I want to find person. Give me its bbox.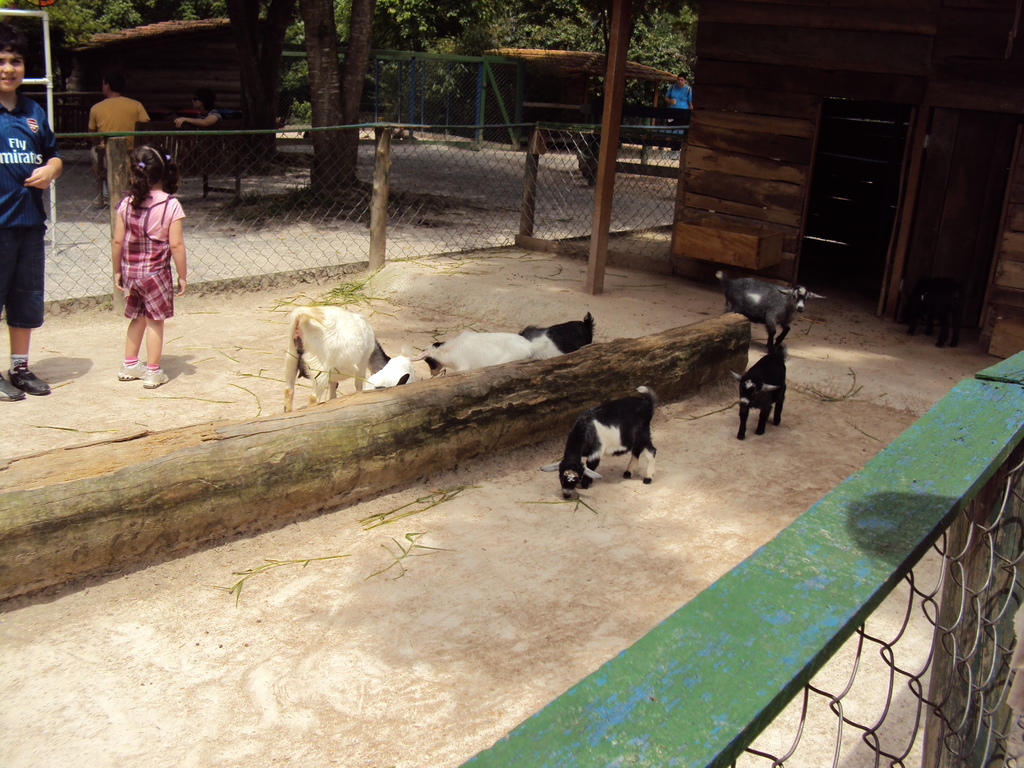
x1=103 y1=154 x2=188 y2=385.
